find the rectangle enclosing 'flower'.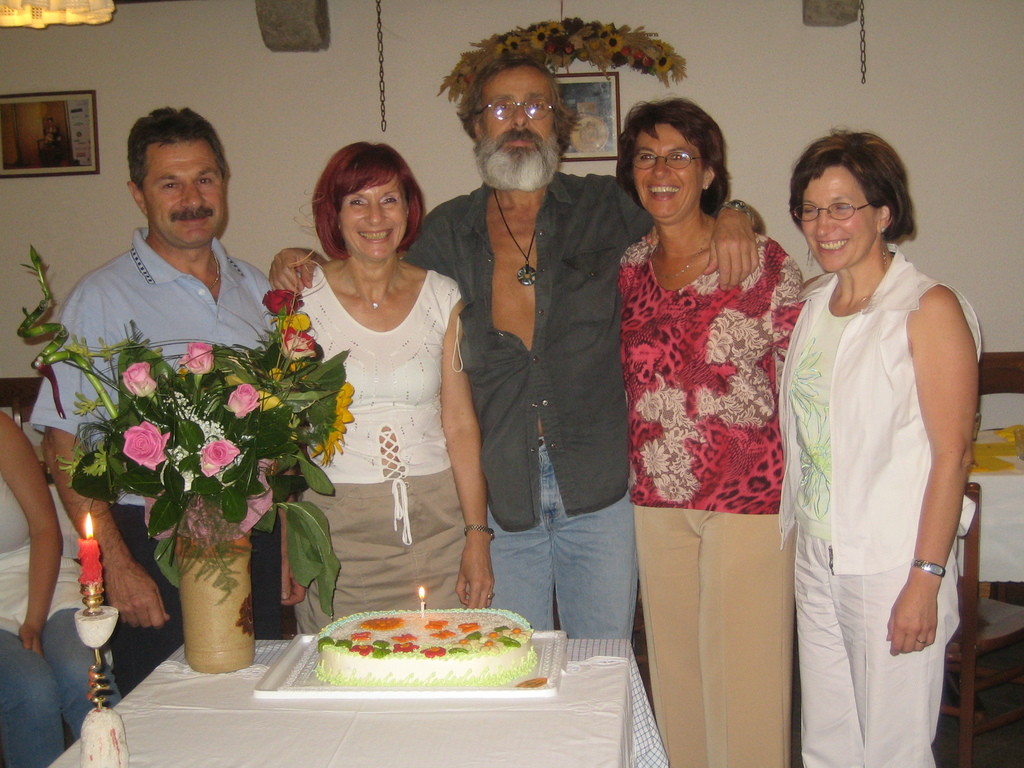
55:445:83:491.
